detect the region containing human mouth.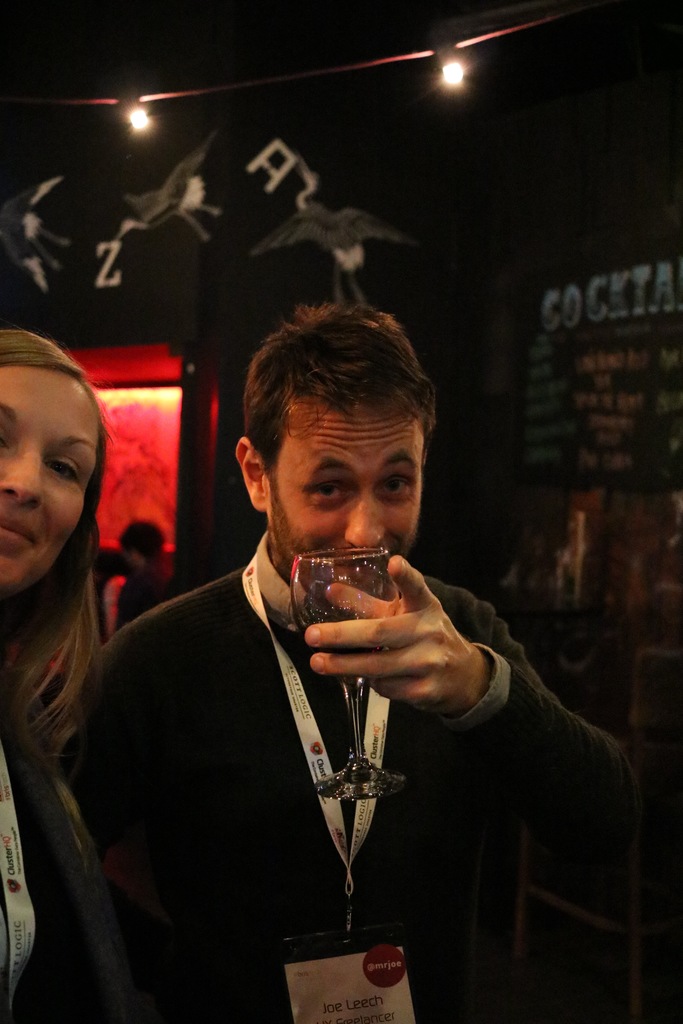
[0,516,31,544].
